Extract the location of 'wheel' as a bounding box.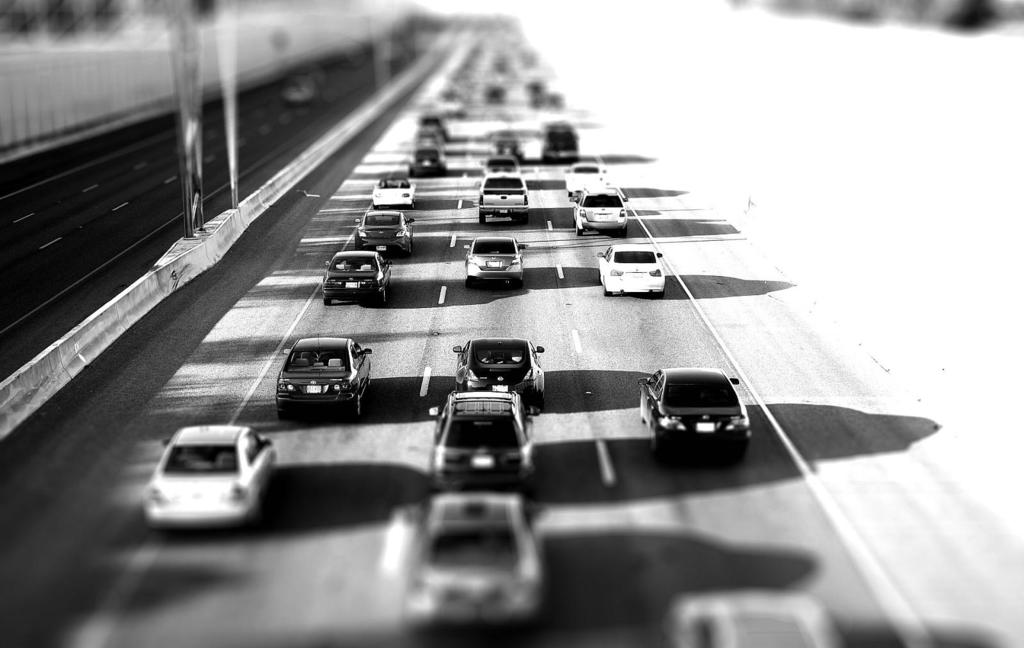
rect(573, 227, 583, 236).
